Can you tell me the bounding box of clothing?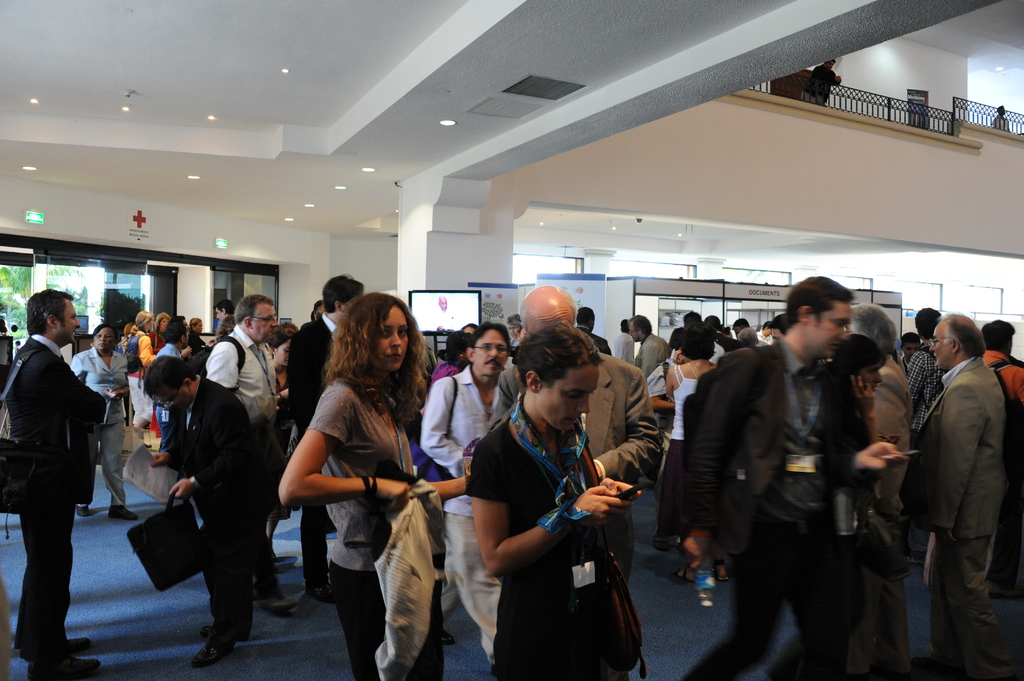
x1=801 y1=62 x2=840 y2=101.
